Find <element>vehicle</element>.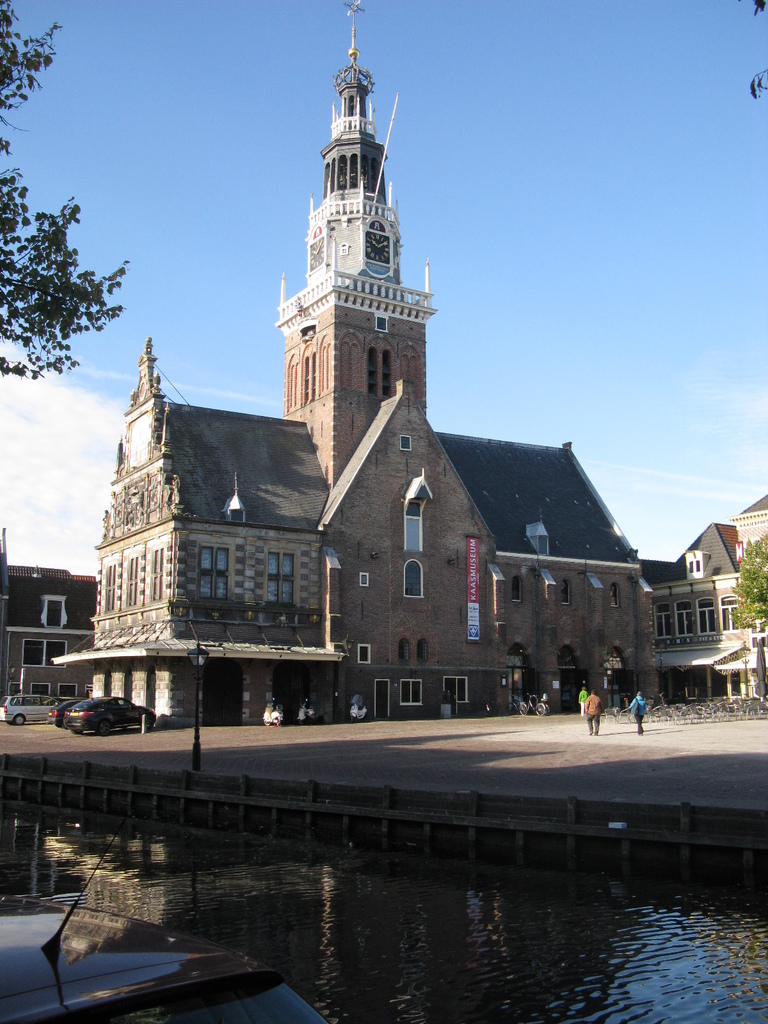
[515,693,548,719].
